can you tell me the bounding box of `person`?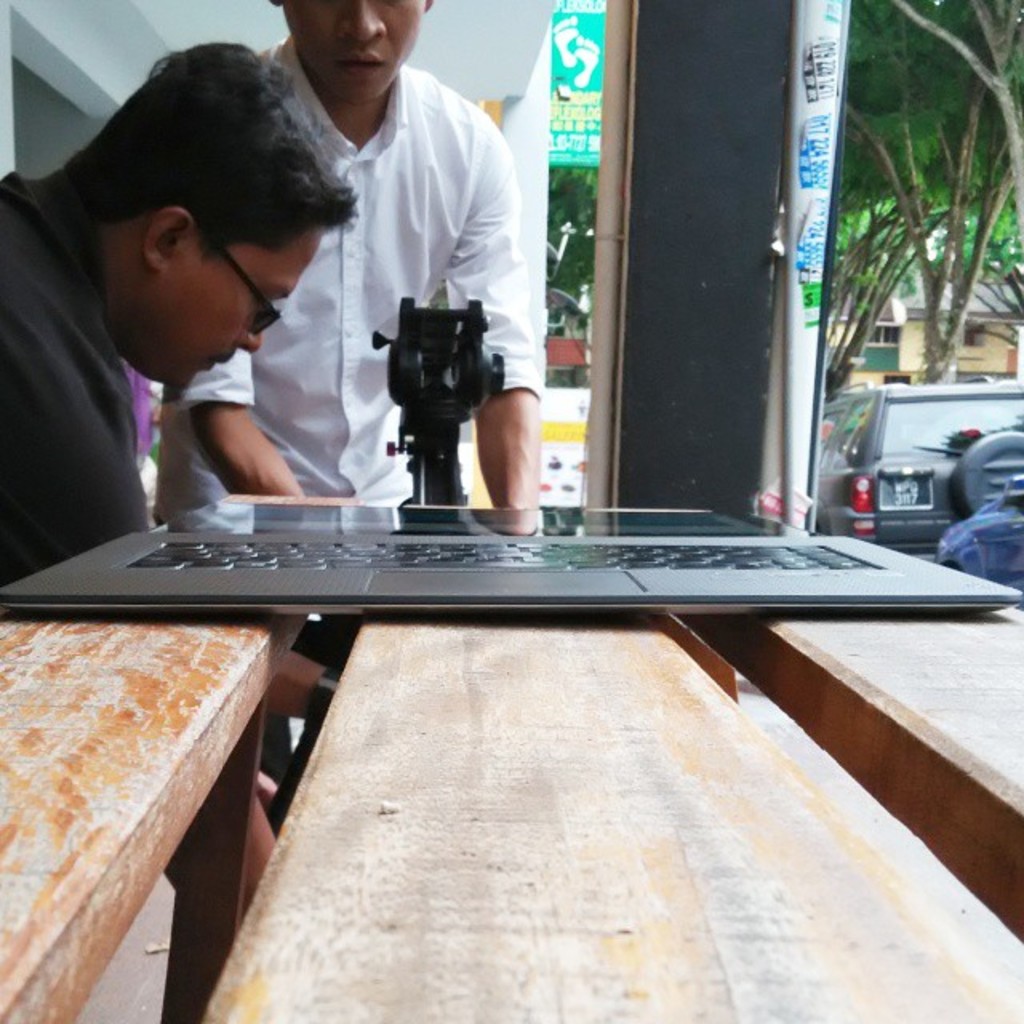
bbox(0, 37, 362, 621).
